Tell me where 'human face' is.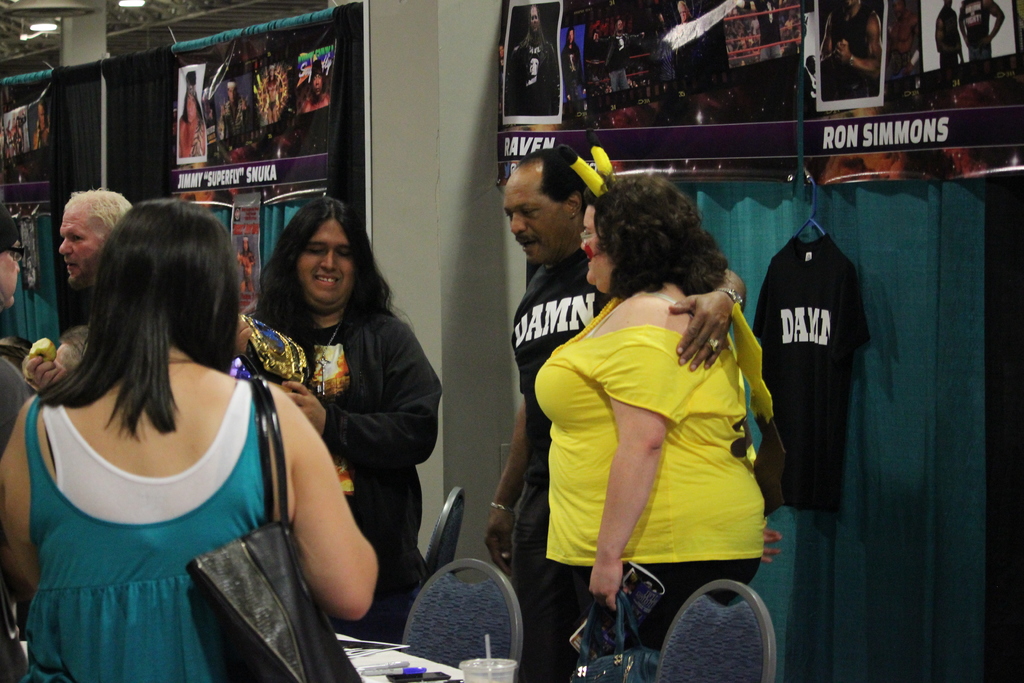
'human face' is at box(293, 211, 355, 308).
